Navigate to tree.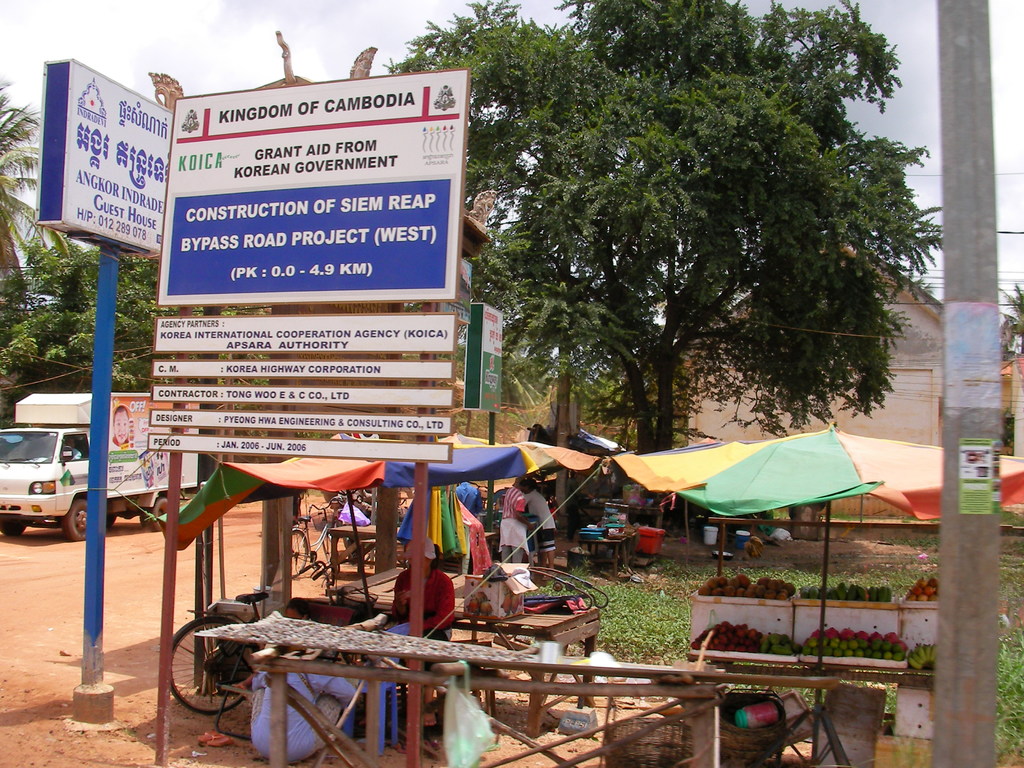
Navigation target: (901,268,933,294).
